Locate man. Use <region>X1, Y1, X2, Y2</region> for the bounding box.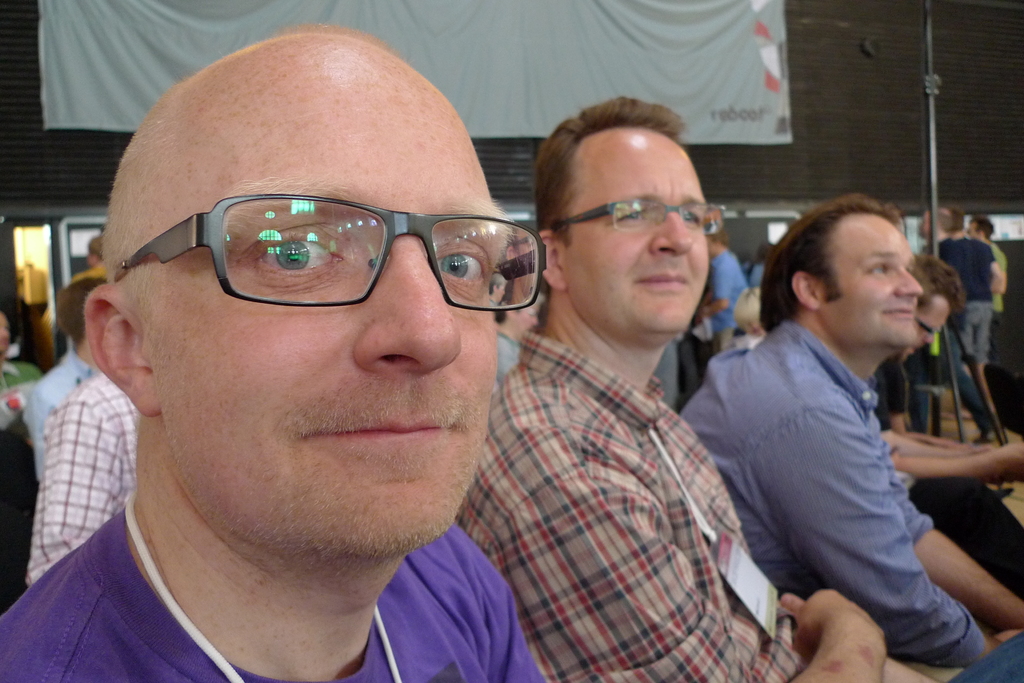
<region>489, 293, 540, 394</region>.
